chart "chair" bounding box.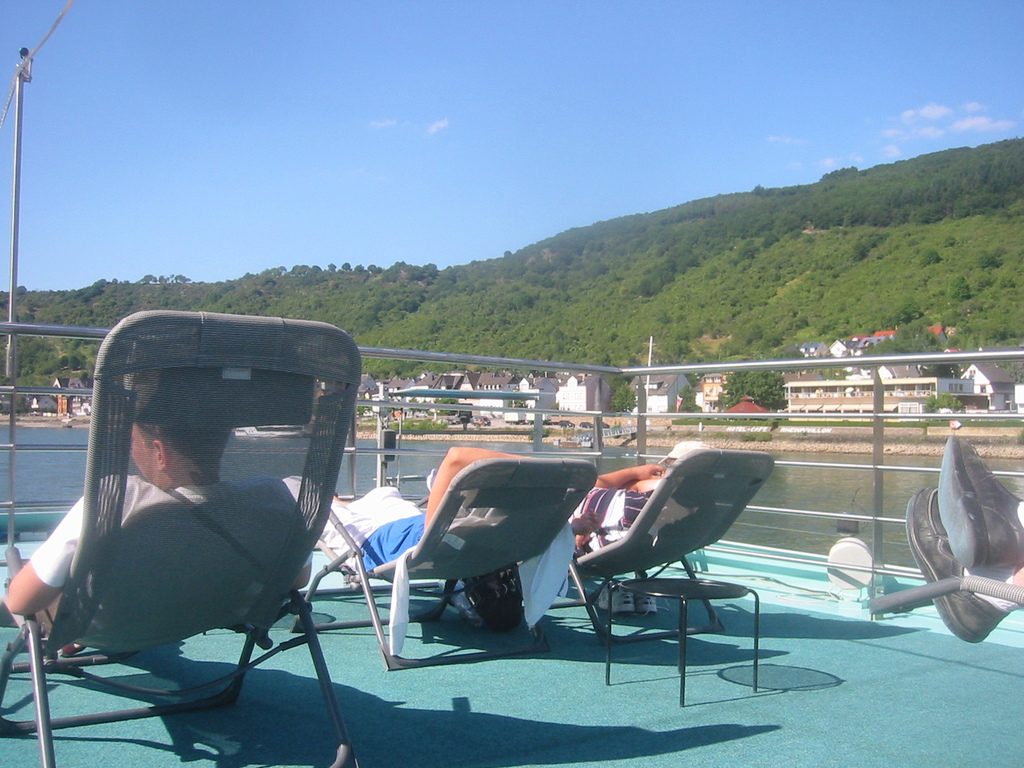
Charted: locate(289, 447, 605, 685).
